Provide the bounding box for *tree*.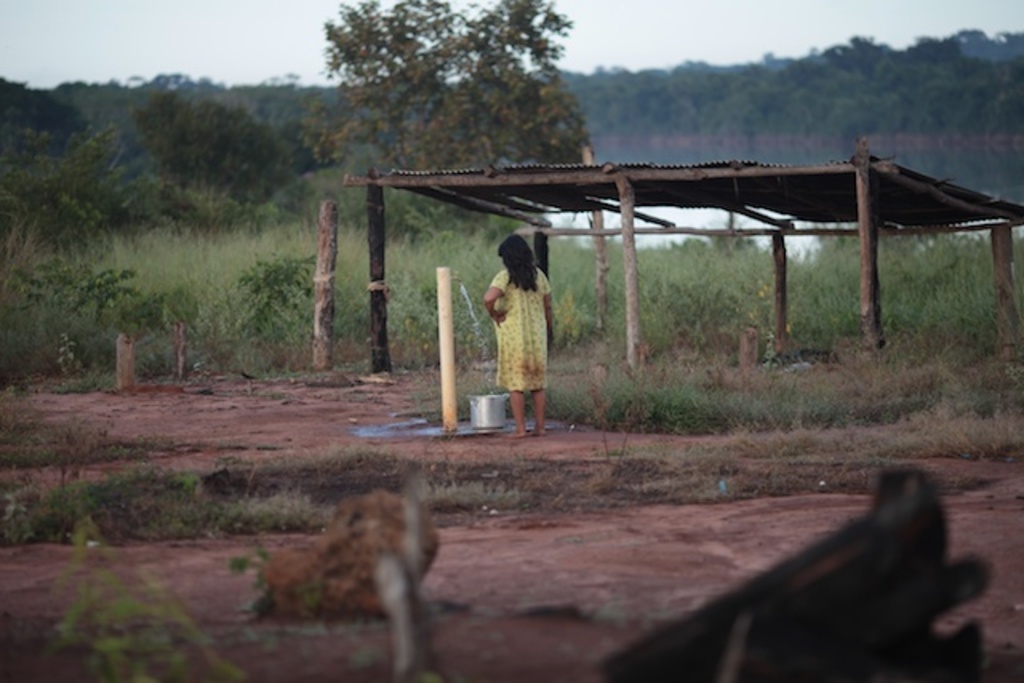
BBox(310, 0, 592, 202).
